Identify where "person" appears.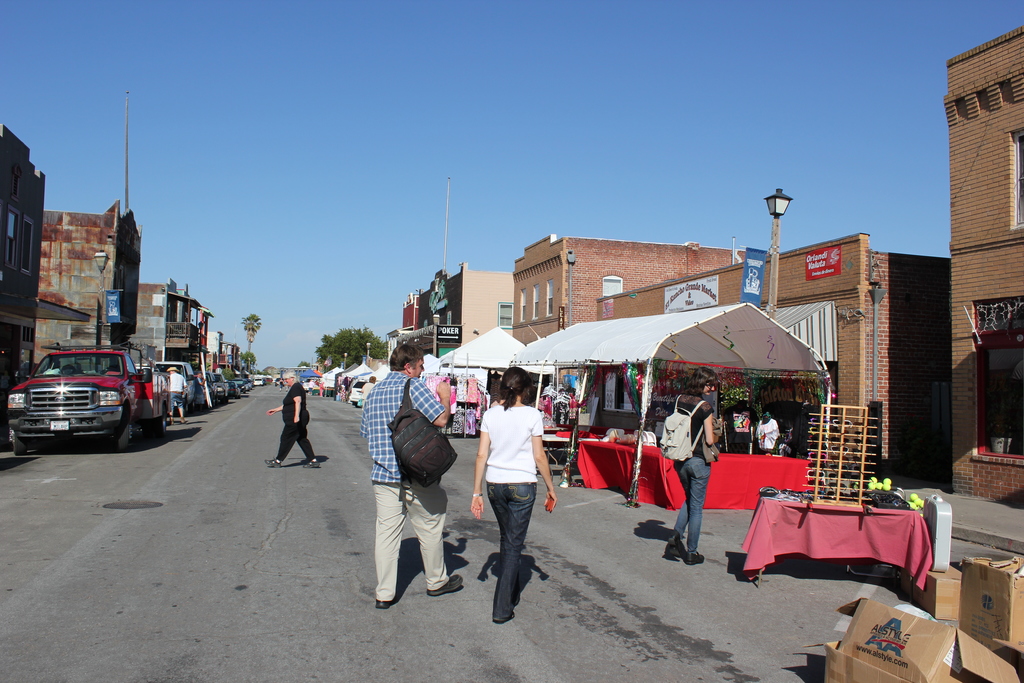
Appears at box(268, 368, 317, 468).
